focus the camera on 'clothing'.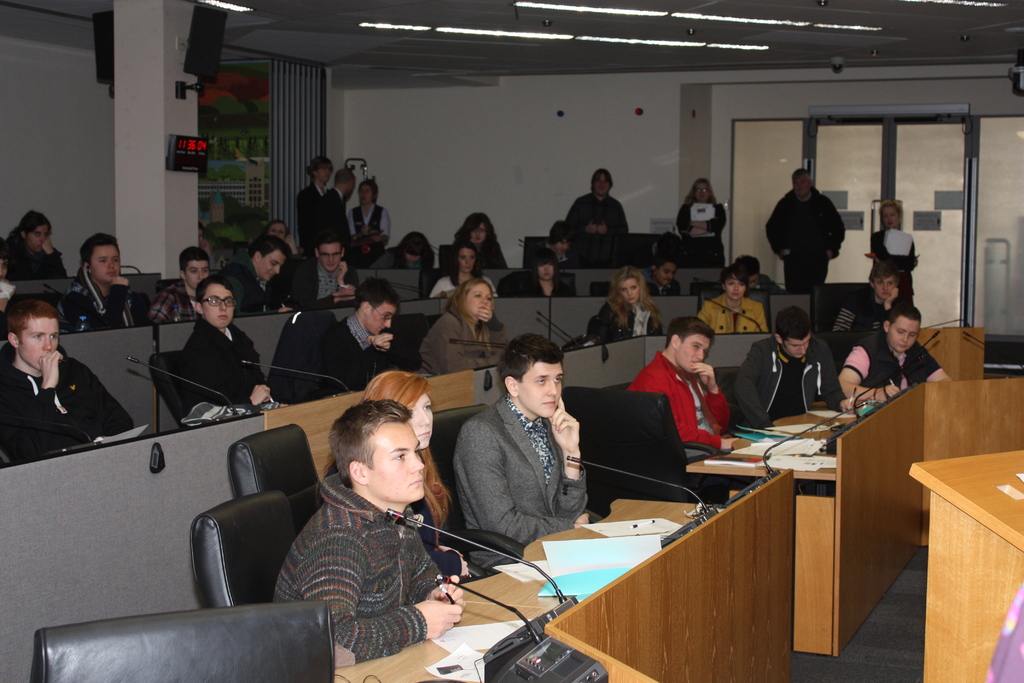
Focus region: bbox=(506, 261, 577, 300).
